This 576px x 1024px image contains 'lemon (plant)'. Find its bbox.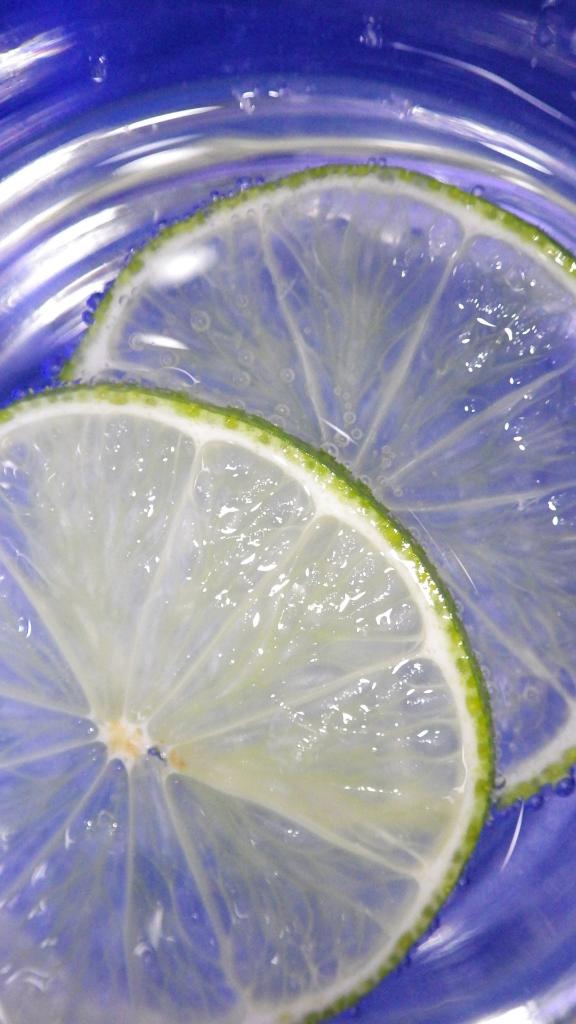
54,157,575,837.
